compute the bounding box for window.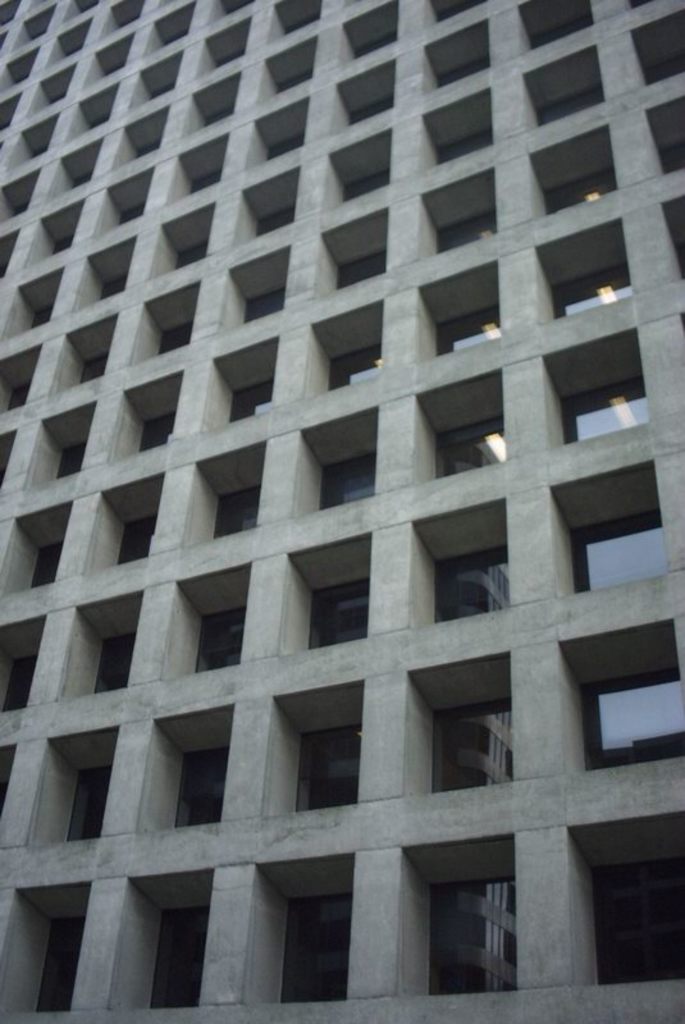
40/920/86/1012.
